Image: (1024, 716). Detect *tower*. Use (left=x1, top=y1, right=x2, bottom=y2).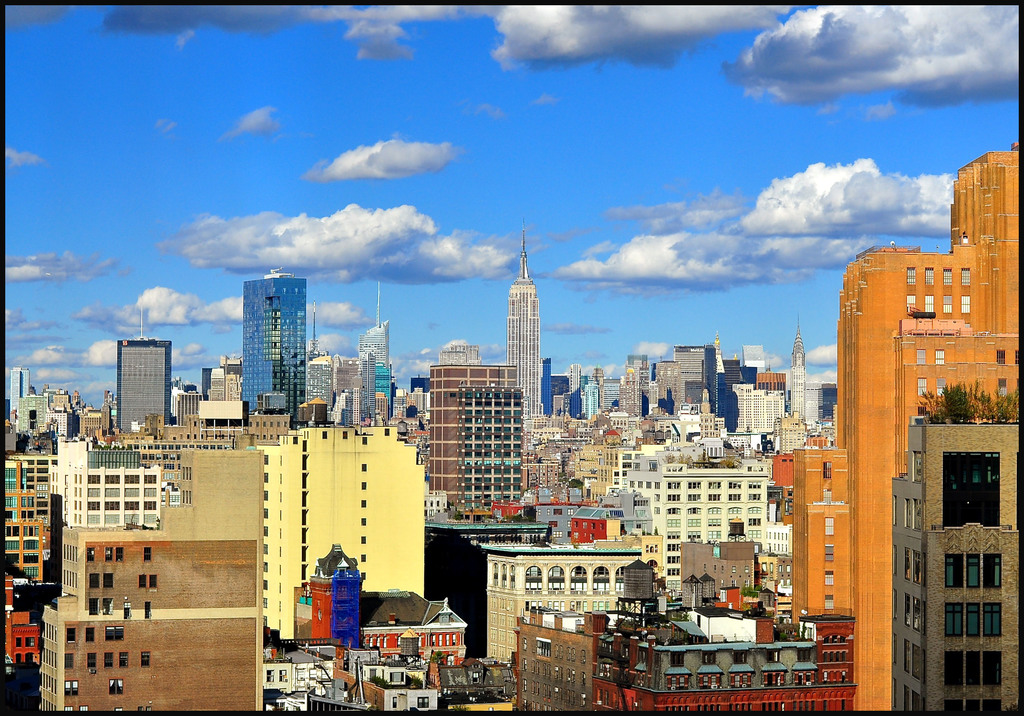
(left=885, top=407, right=1022, bottom=715).
